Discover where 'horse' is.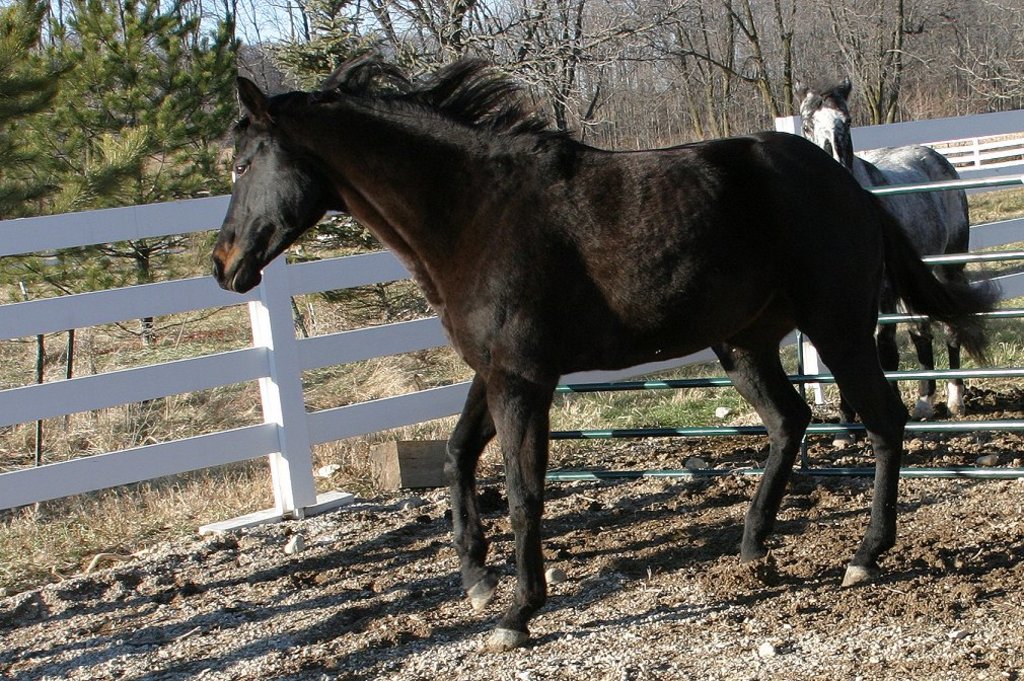
Discovered at [x1=795, y1=79, x2=972, y2=450].
